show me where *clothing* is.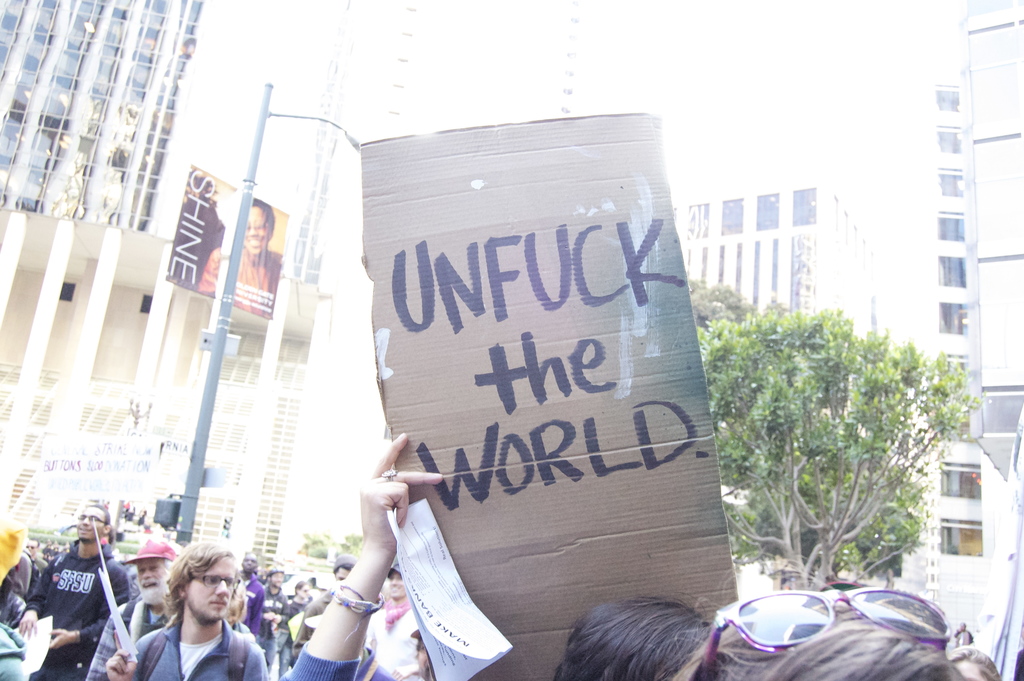
*clothing* is at x1=284 y1=649 x2=372 y2=680.
